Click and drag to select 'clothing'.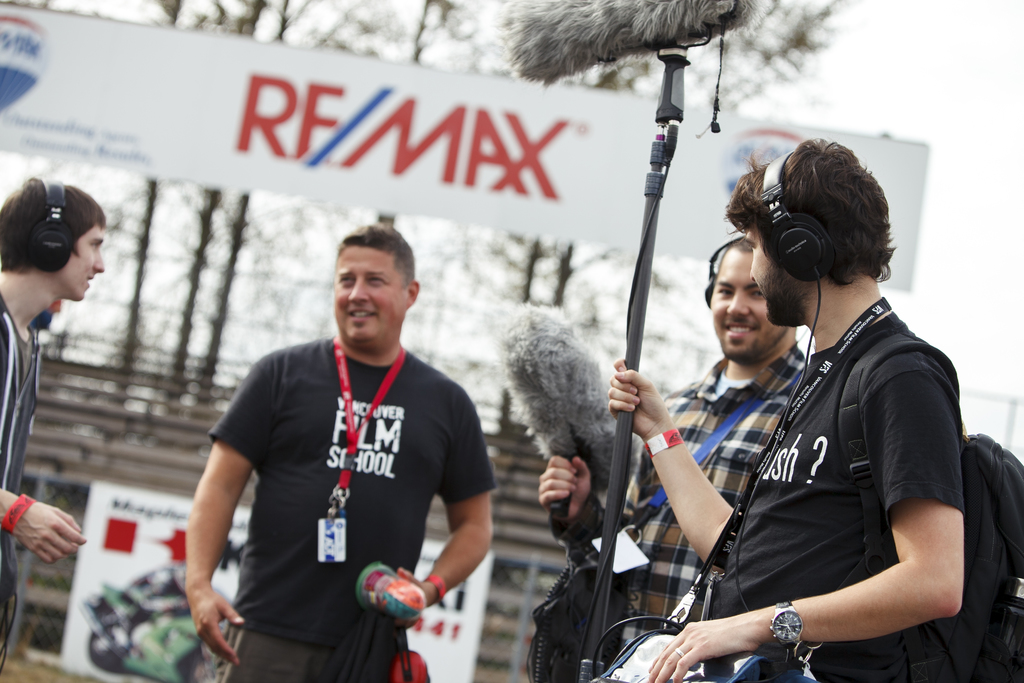
Selection: pyautogui.locateOnScreen(205, 335, 495, 682).
